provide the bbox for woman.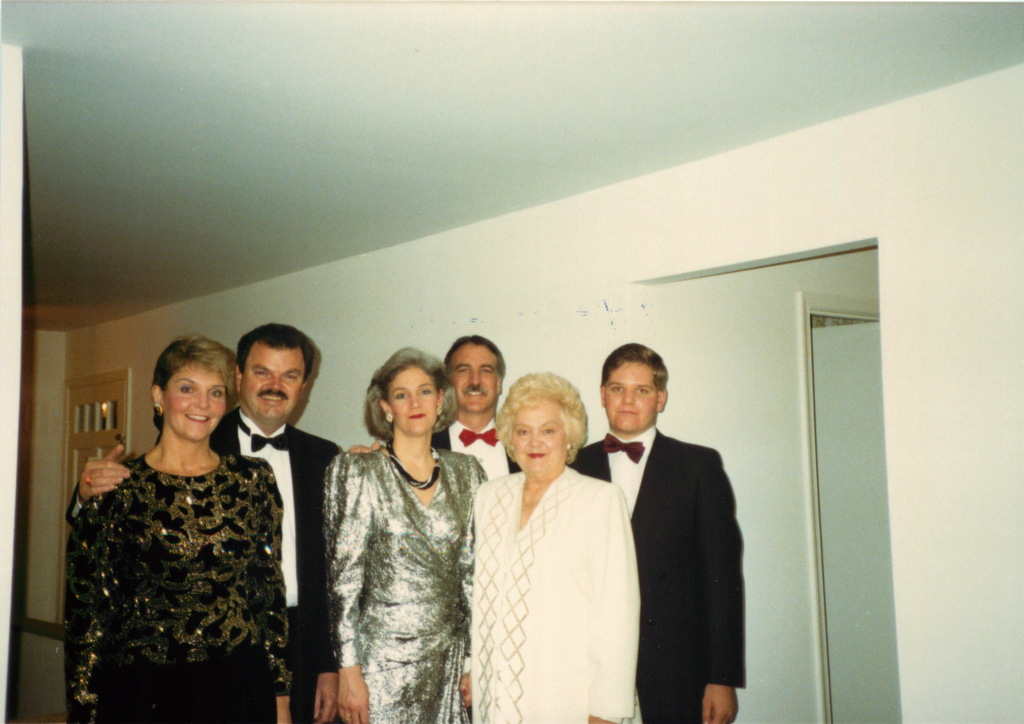
[61, 333, 296, 723].
